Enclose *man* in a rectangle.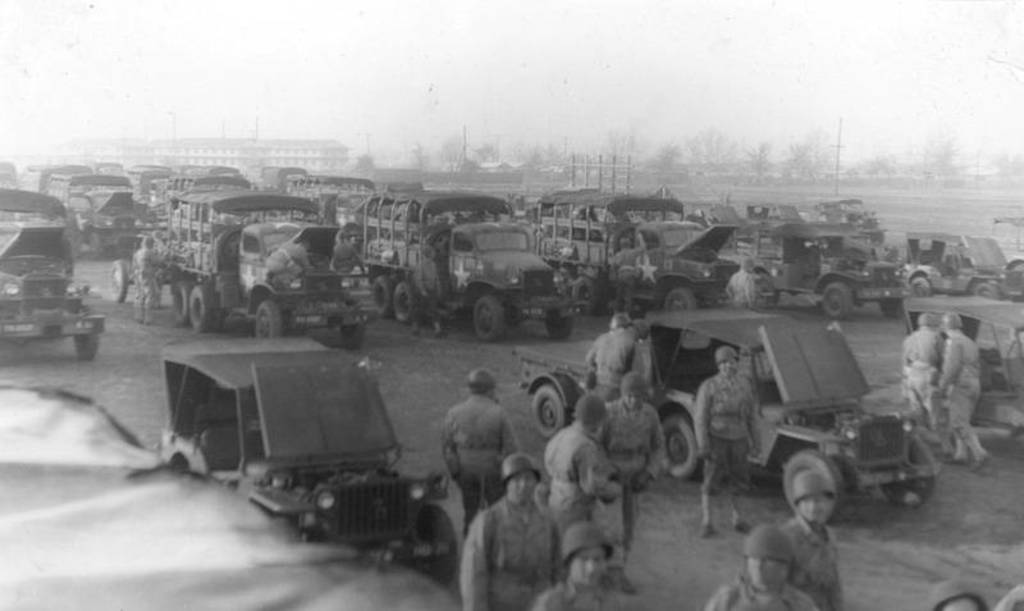
left=942, top=314, right=993, bottom=473.
